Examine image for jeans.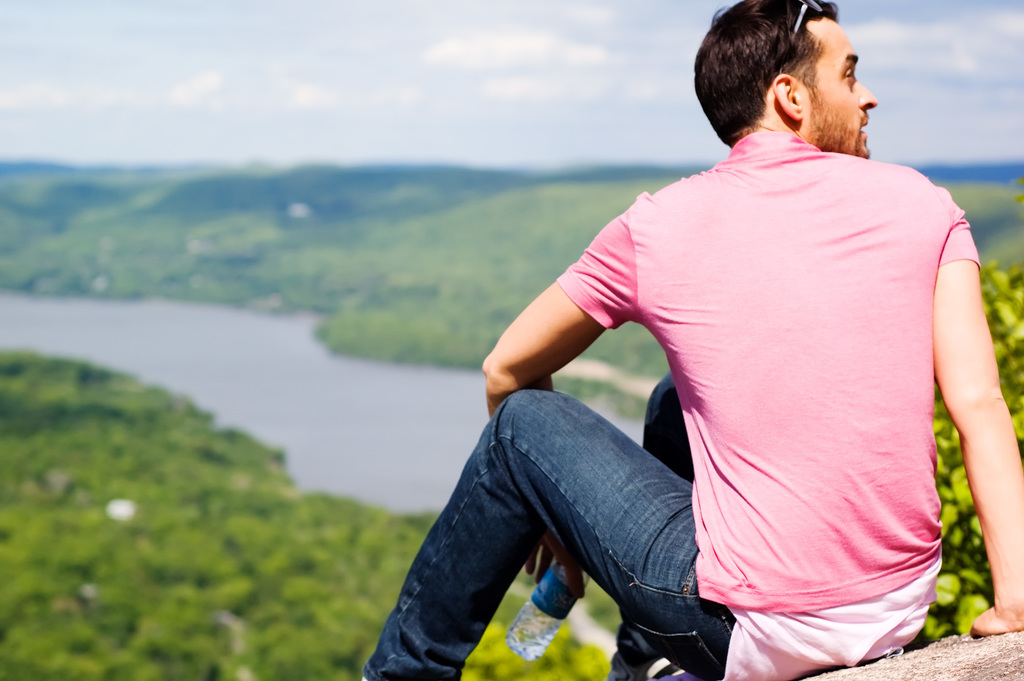
Examination result: x1=378, y1=375, x2=740, y2=680.
